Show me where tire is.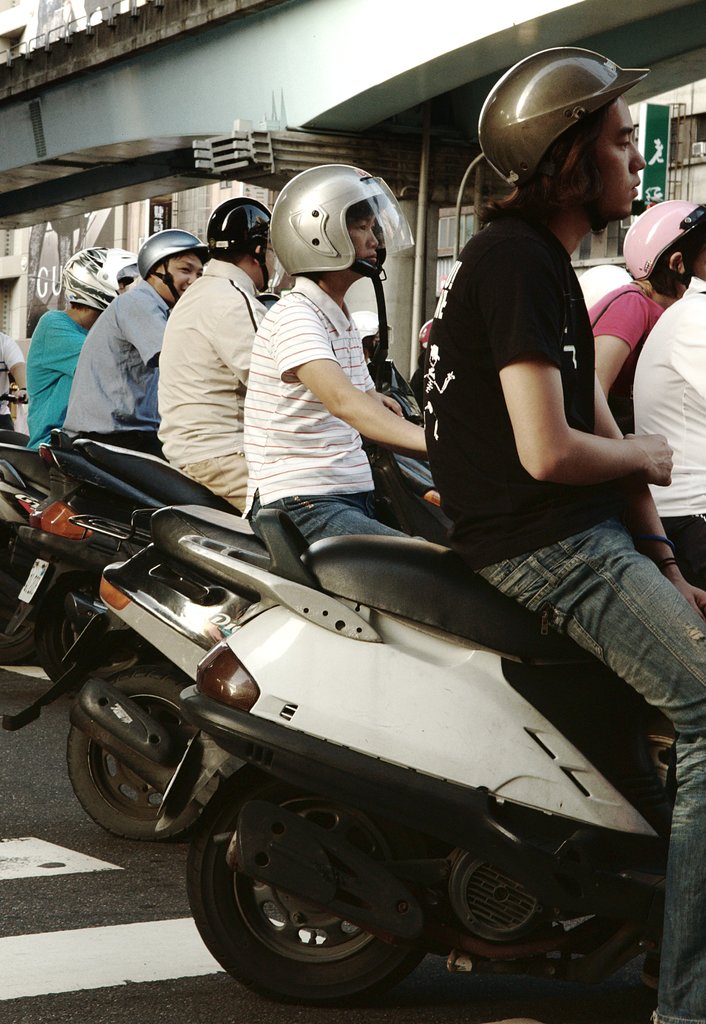
tire is at [x1=181, y1=755, x2=448, y2=1009].
